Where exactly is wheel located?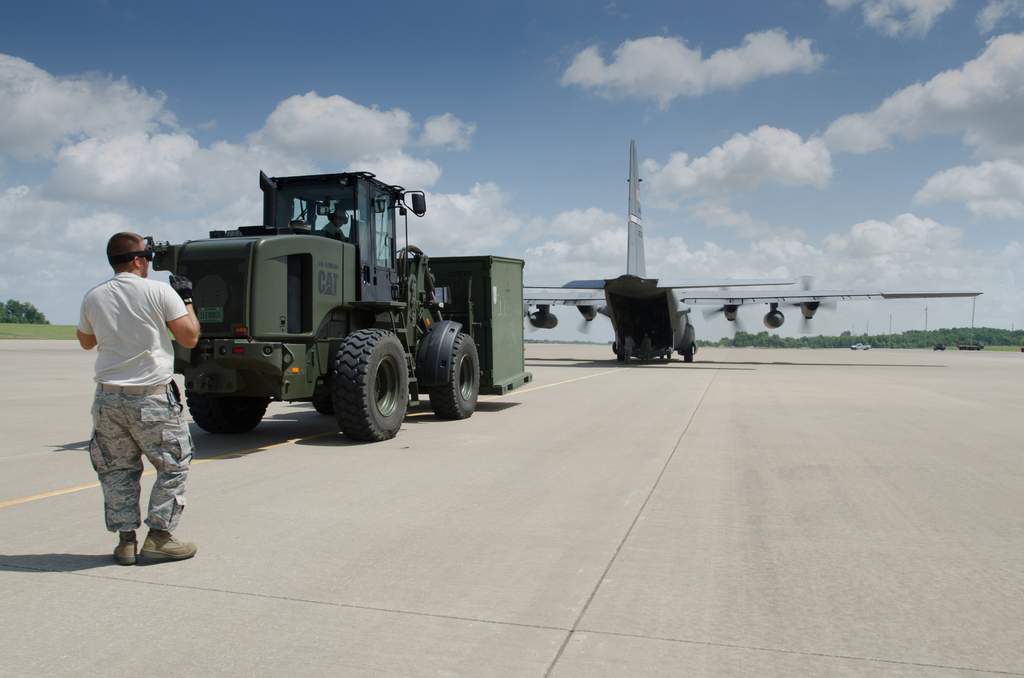
Its bounding box is [left=680, top=348, right=694, bottom=366].
